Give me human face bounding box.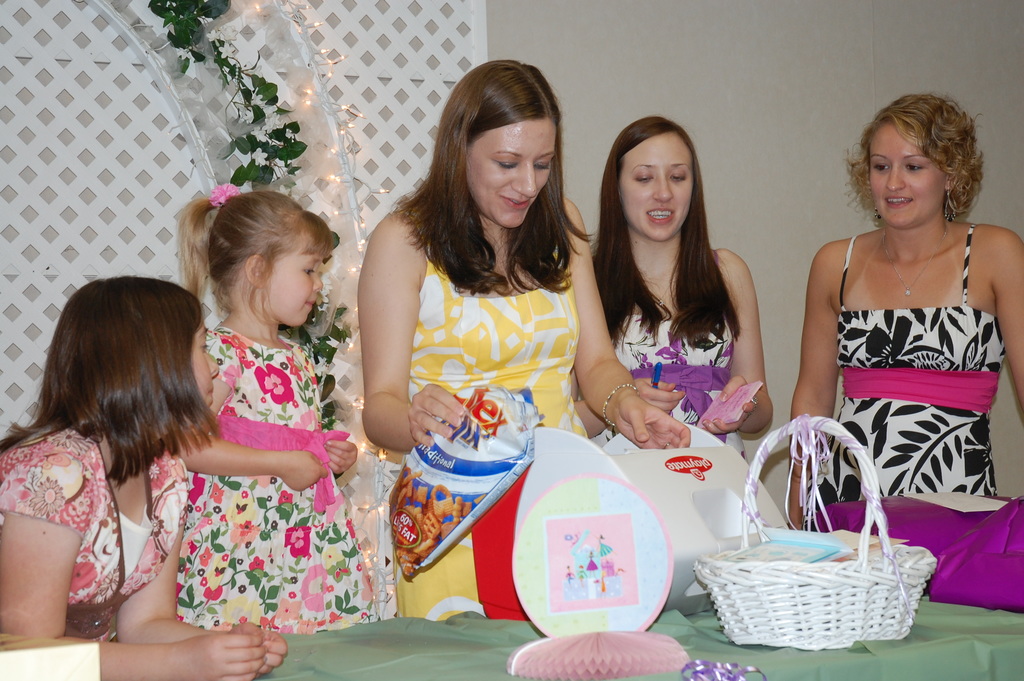
BBox(622, 133, 694, 240).
